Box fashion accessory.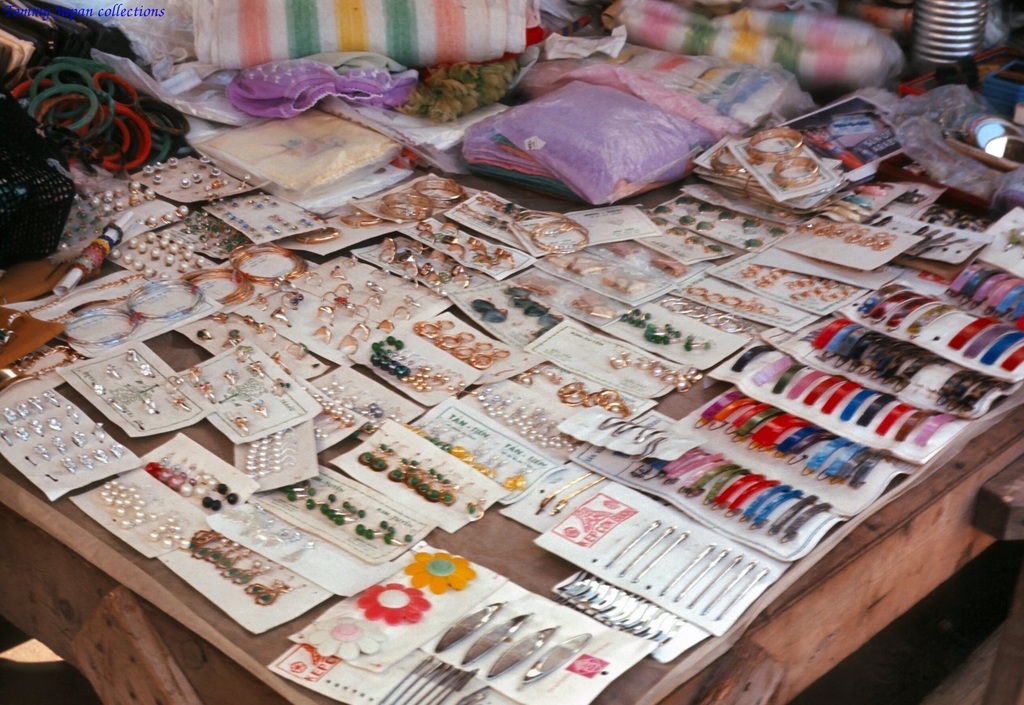
x1=285, y1=338, x2=308, y2=361.
